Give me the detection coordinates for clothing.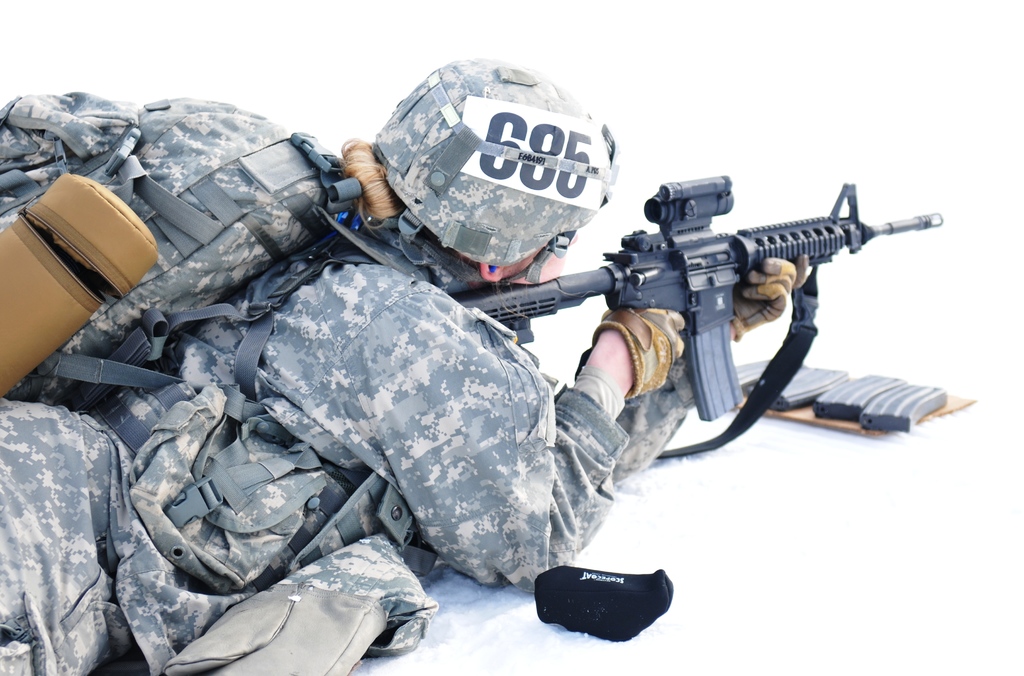
{"left": 0, "top": 262, "right": 699, "bottom": 675}.
